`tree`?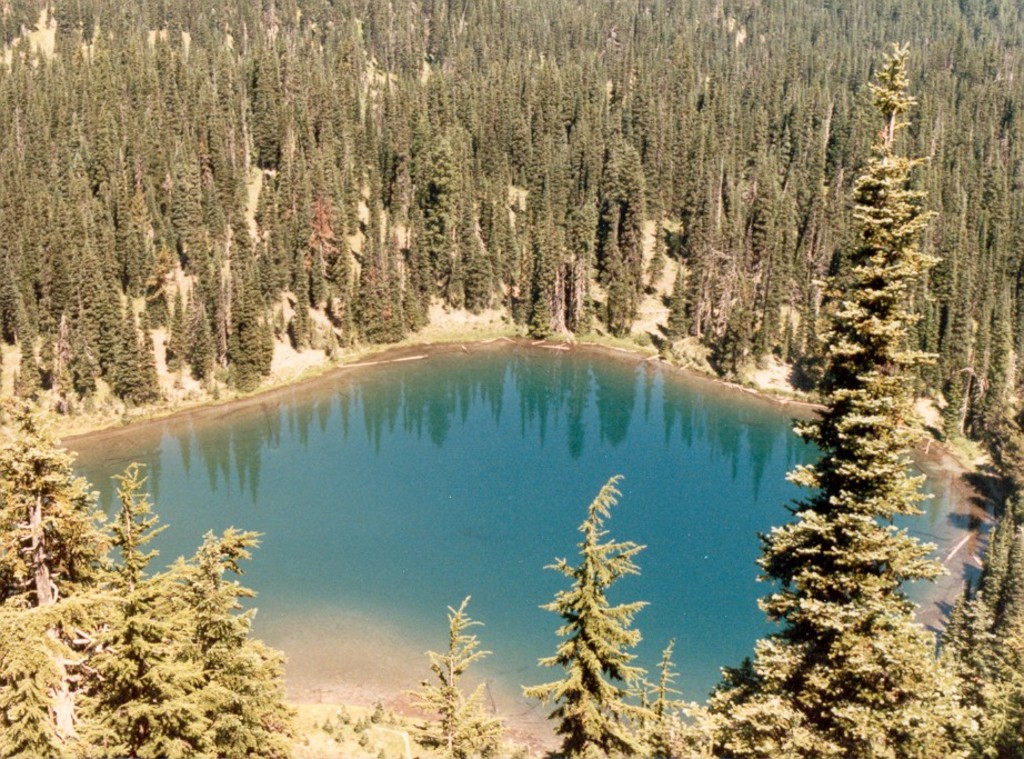
select_region(409, 596, 495, 756)
